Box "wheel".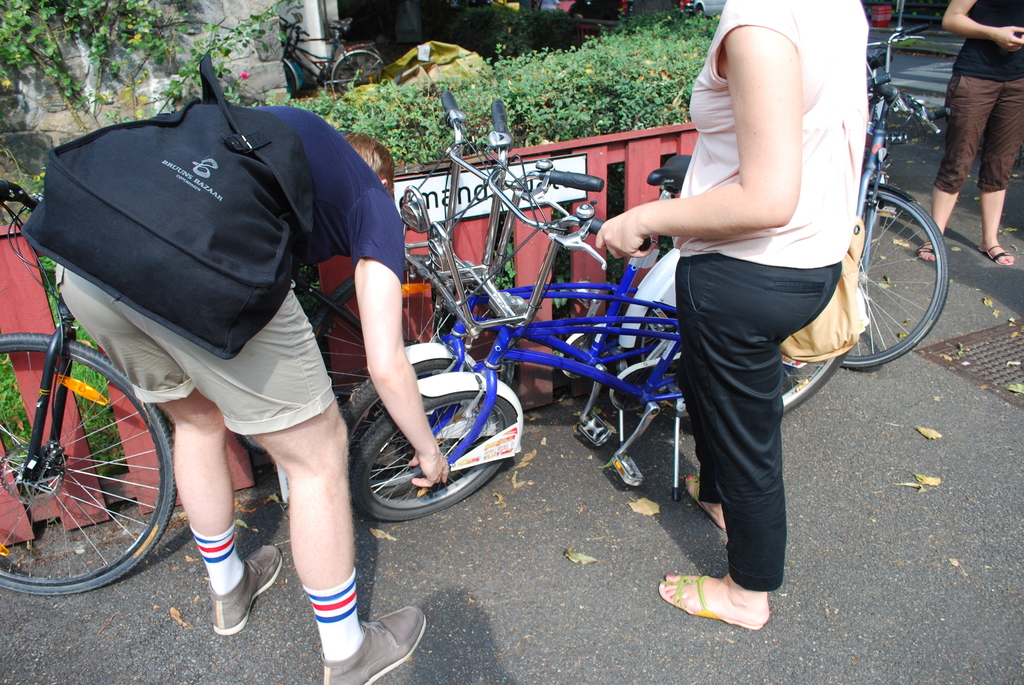
(337,359,456,428).
